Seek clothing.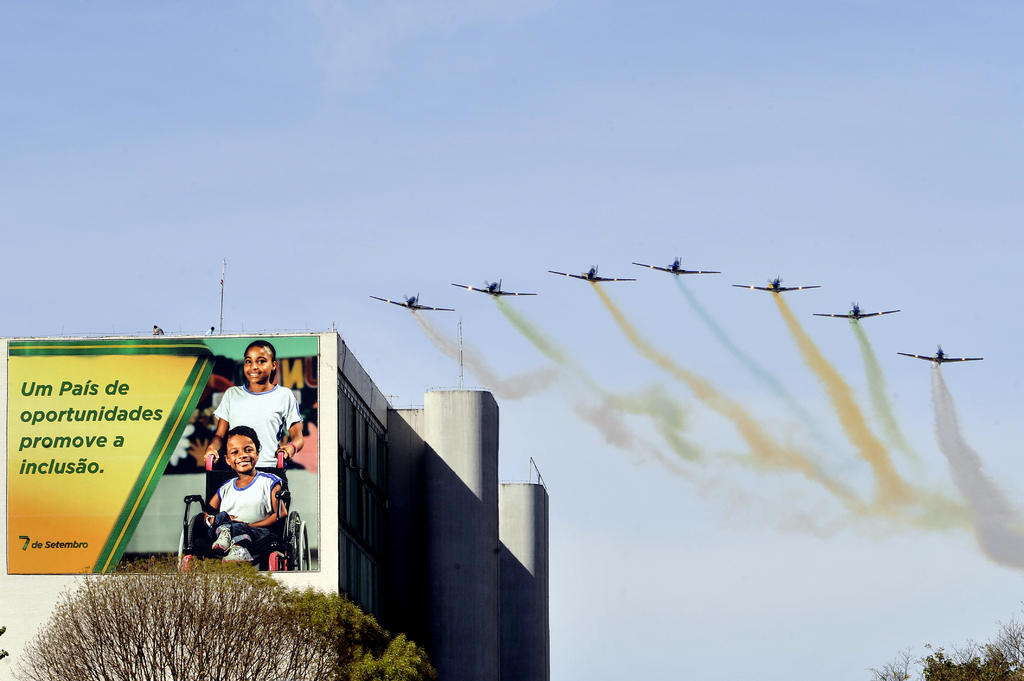
box(222, 477, 269, 527).
